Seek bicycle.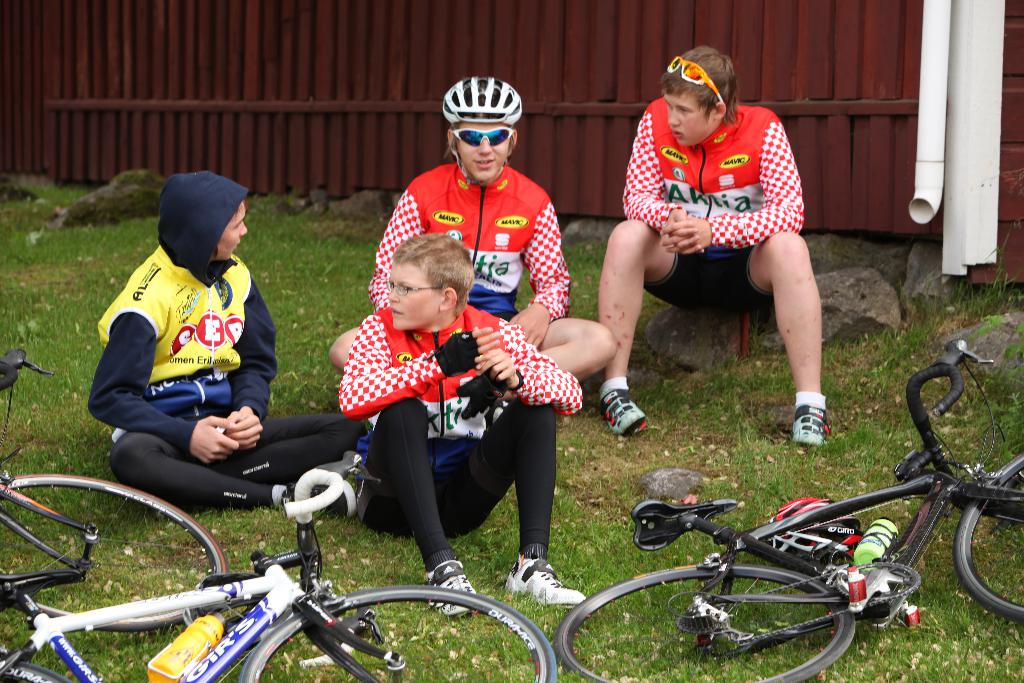
(x1=593, y1=365, x2=1008, y2=668).
